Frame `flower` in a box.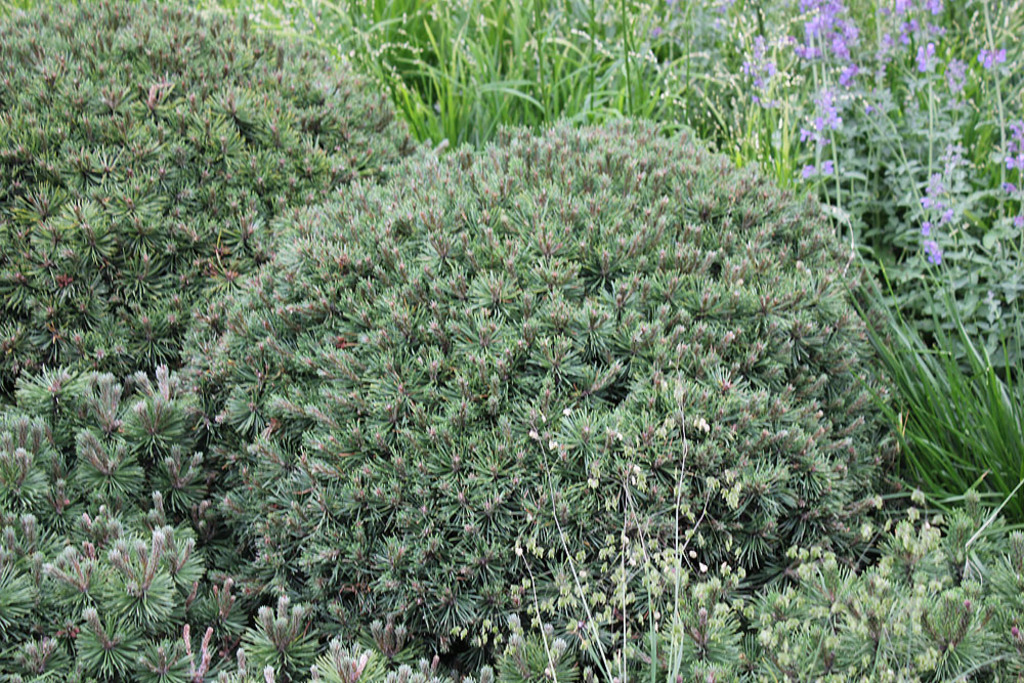
locate(927, 238, 934, 252).
